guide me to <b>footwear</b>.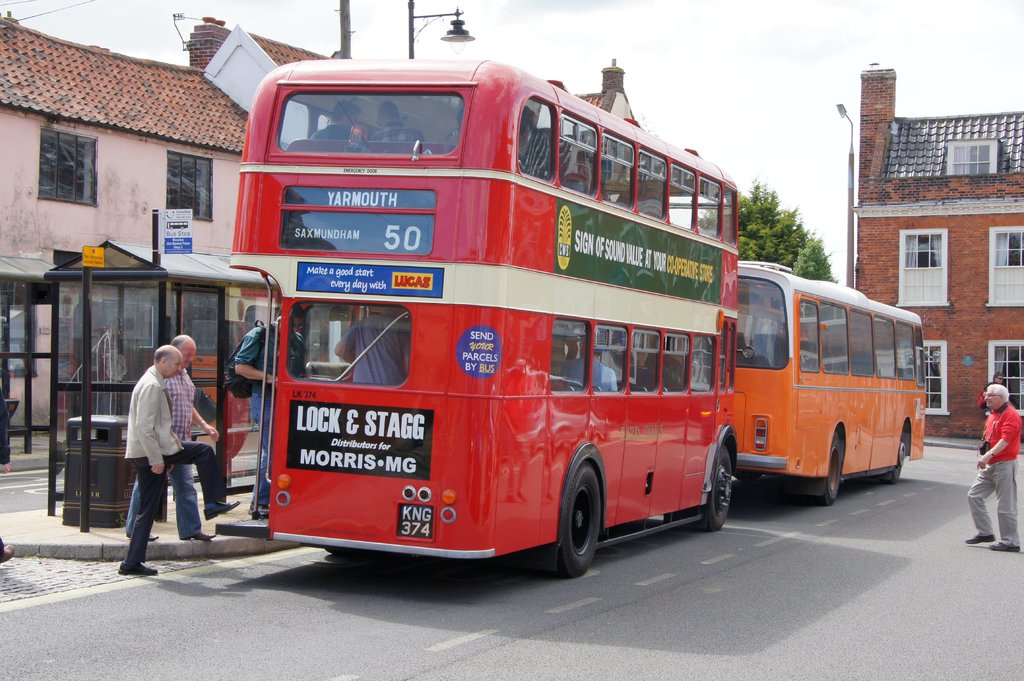
Guidance: Rect(132, 534, 158, 543).
